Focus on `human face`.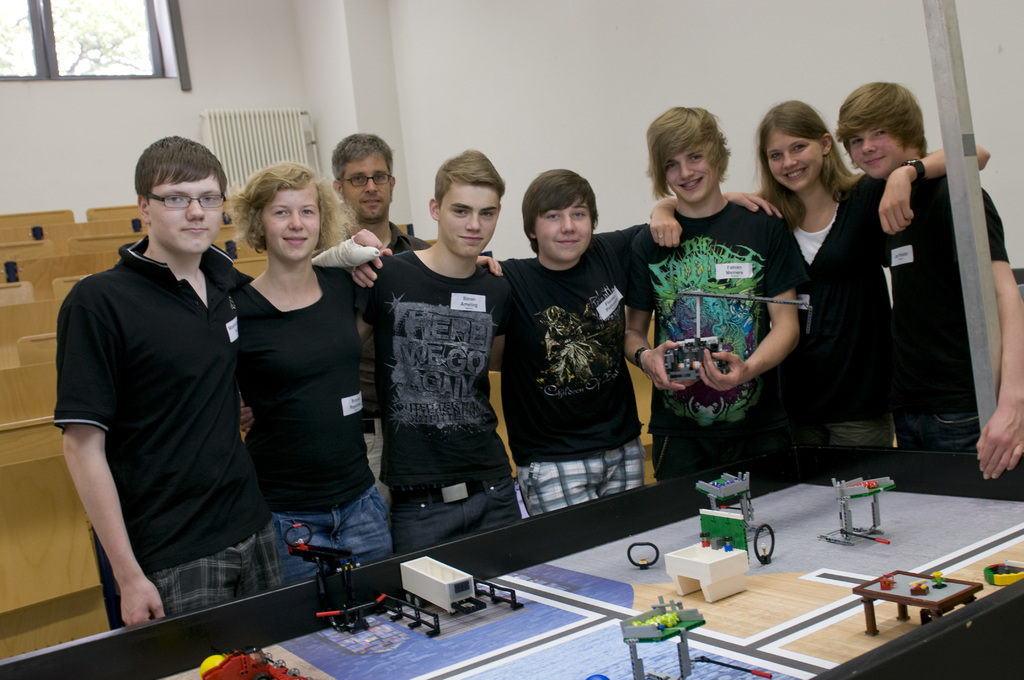
Focused at x1=666 y1=149 x2=717 y2=204.
